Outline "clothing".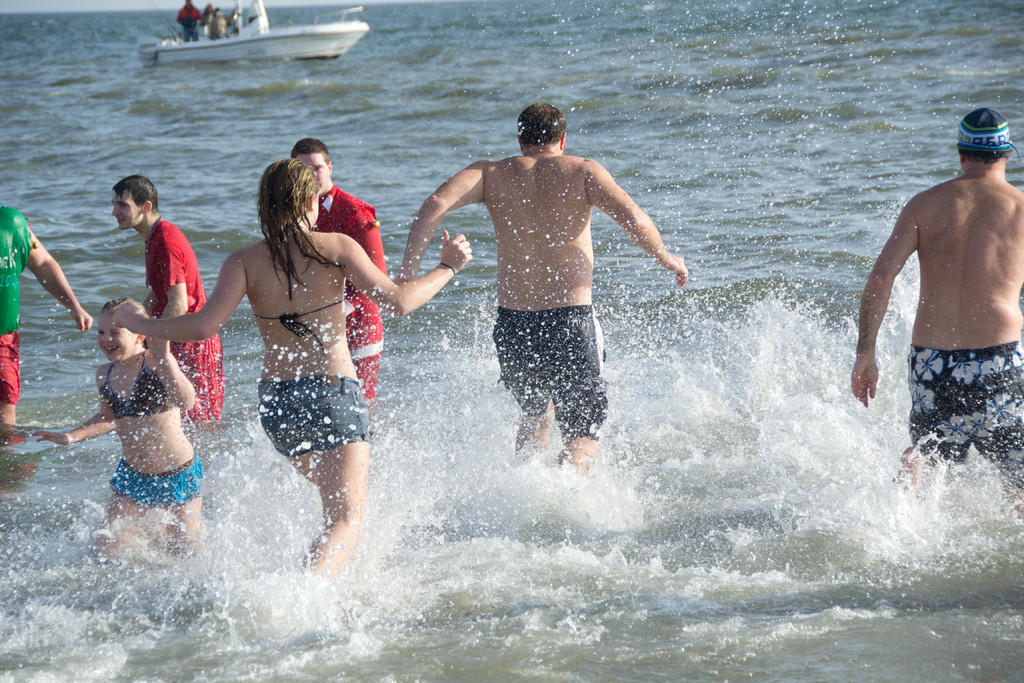
Outline: region(493, 306, 611, 436).
